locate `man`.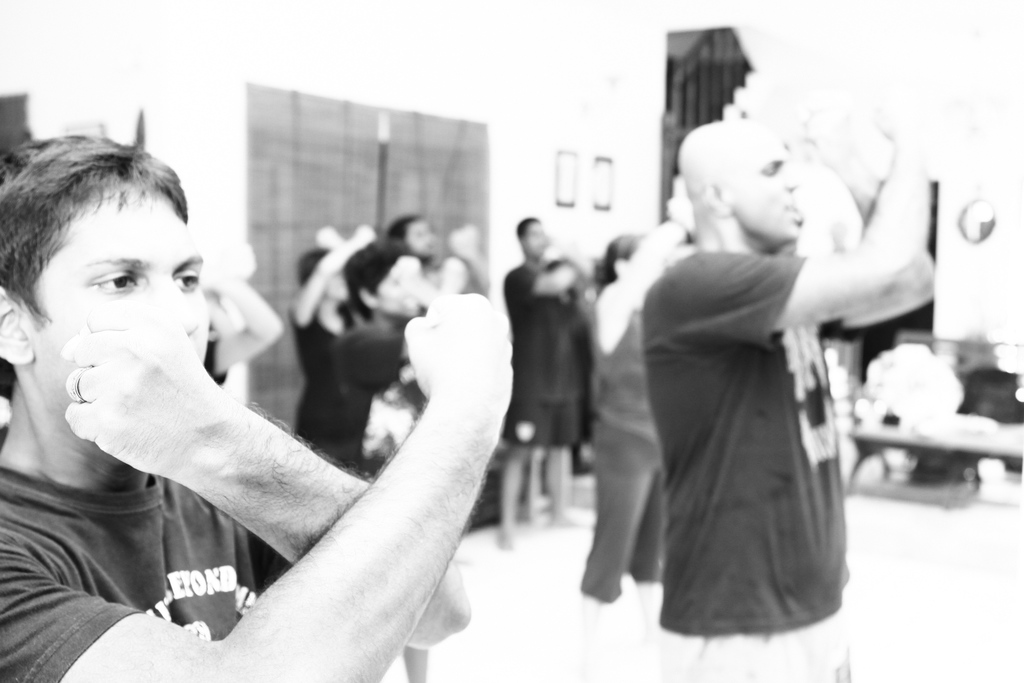
Bounding box: bbox(0, 130, 513, 682).
